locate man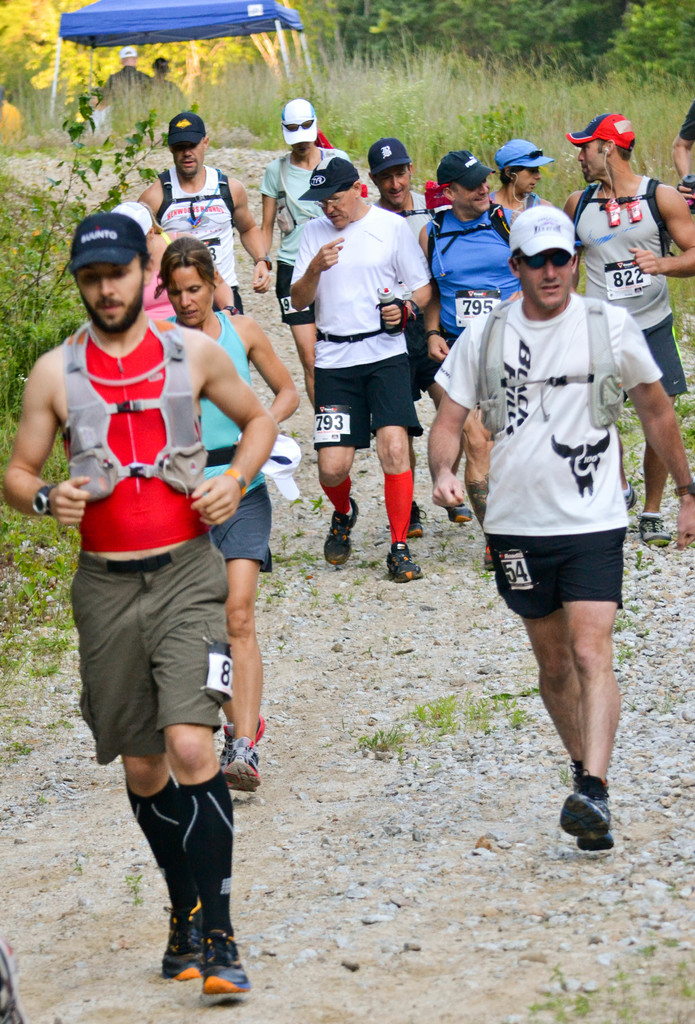
95,44,155,148
